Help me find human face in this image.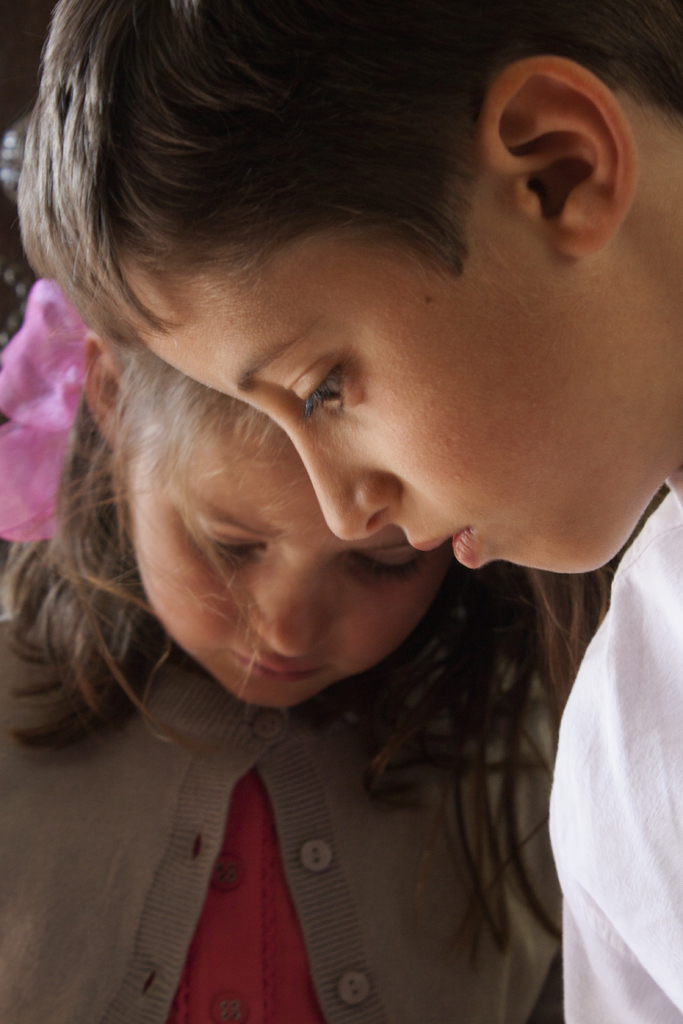
Found it: box=[117, 232, 666, 580].
